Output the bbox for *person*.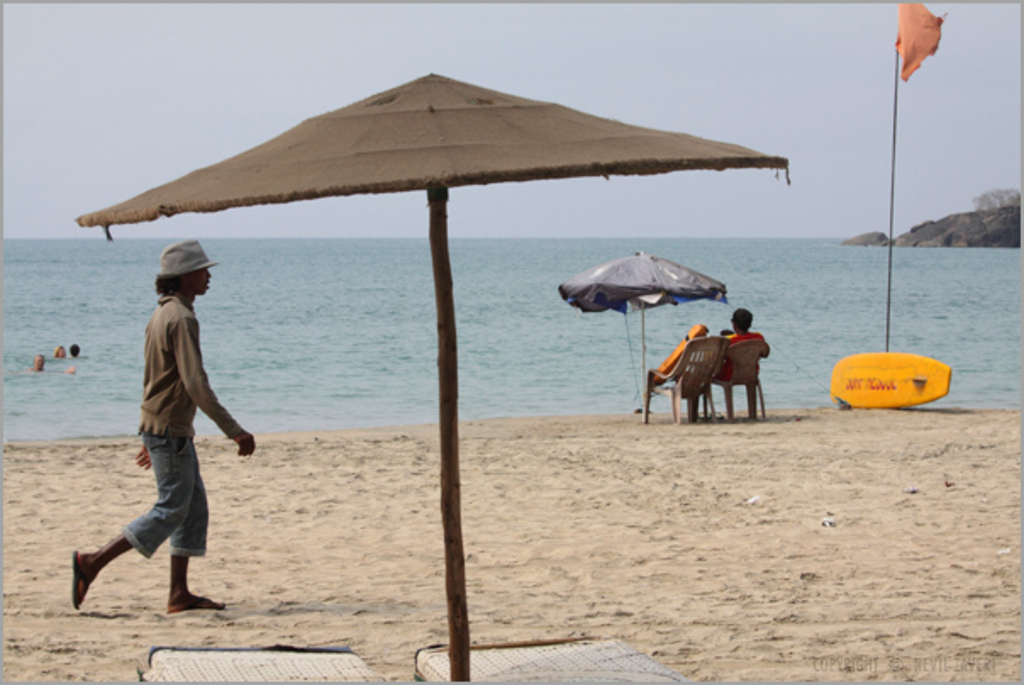
x1=695, y1=309, x2=765, y2=415.
